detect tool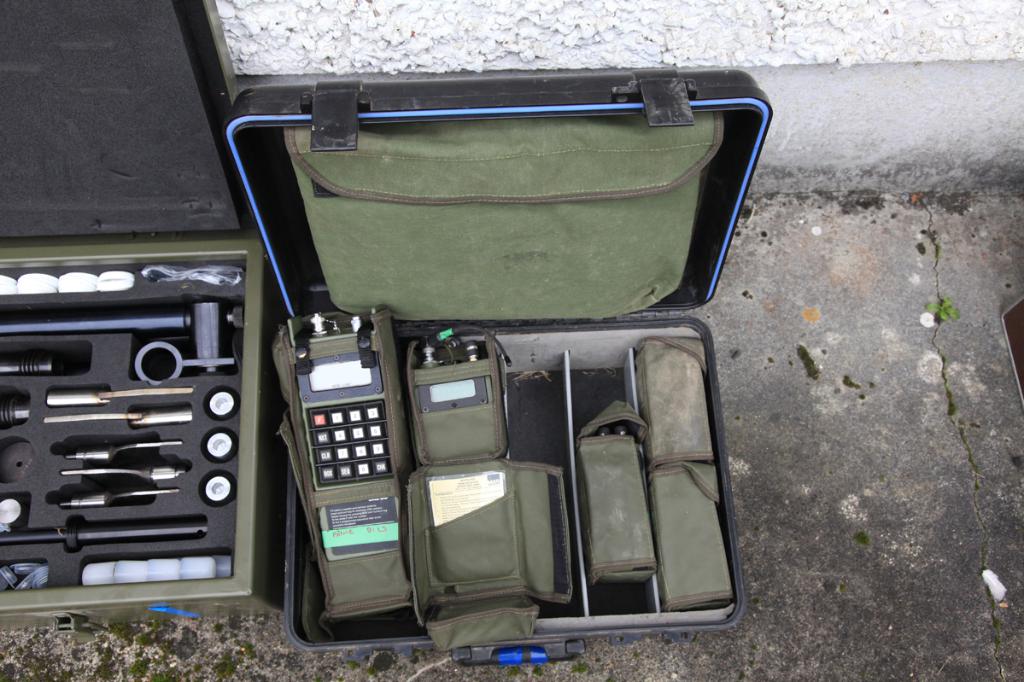
locate(0, 384, 31, 428)
